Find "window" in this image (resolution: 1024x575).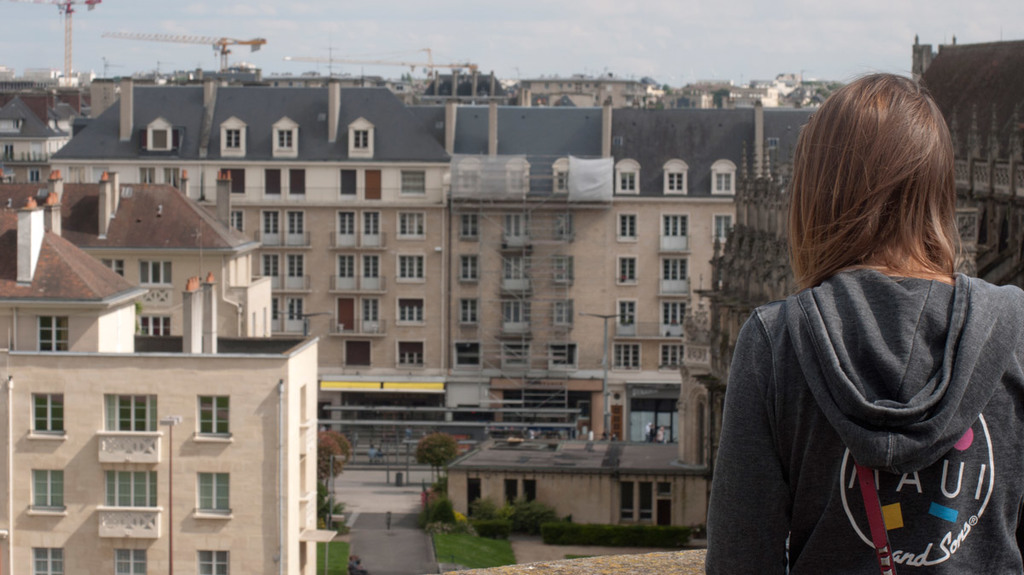
detection(398, 213, 424, 240).
